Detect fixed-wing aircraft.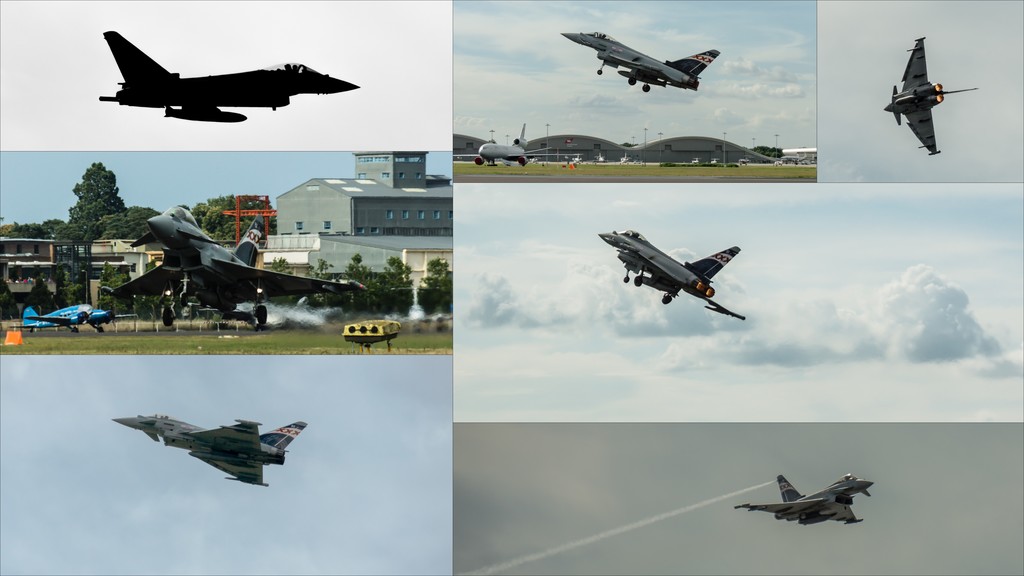
Detected at bbox=(560, 30, 726, 93).
